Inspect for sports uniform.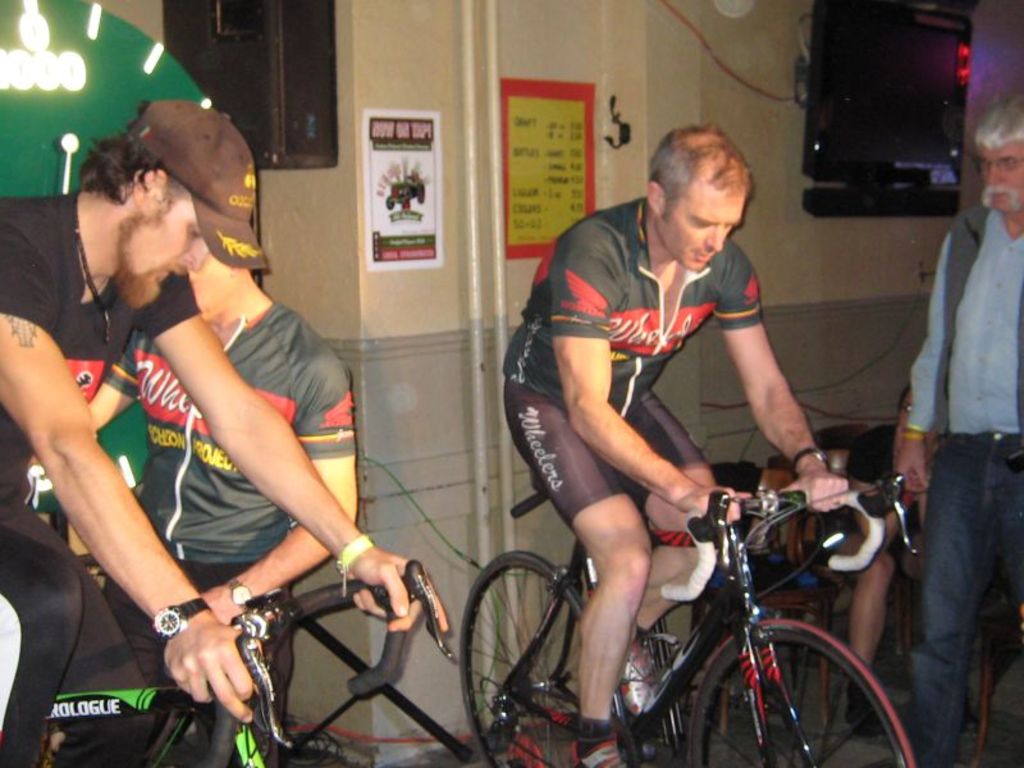
Inspection: (x1=503, y1=179, x2=777, y2=564).
